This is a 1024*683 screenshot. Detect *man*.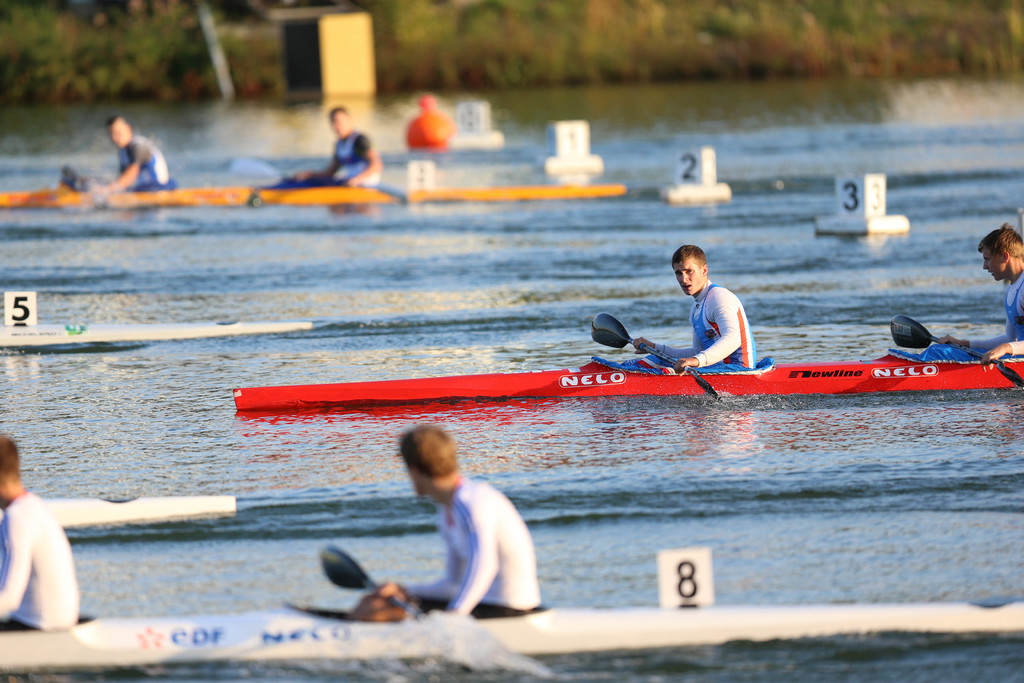
639,251,753,376.
